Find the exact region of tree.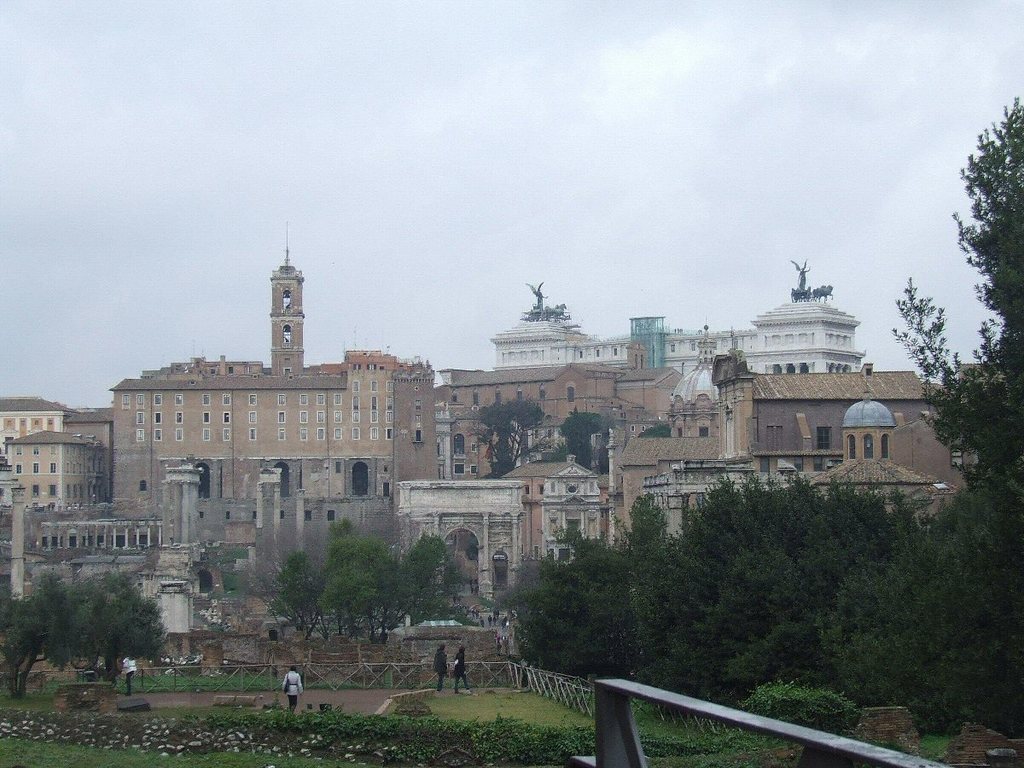
Exact region: box=[466, 399, 546, 485].
